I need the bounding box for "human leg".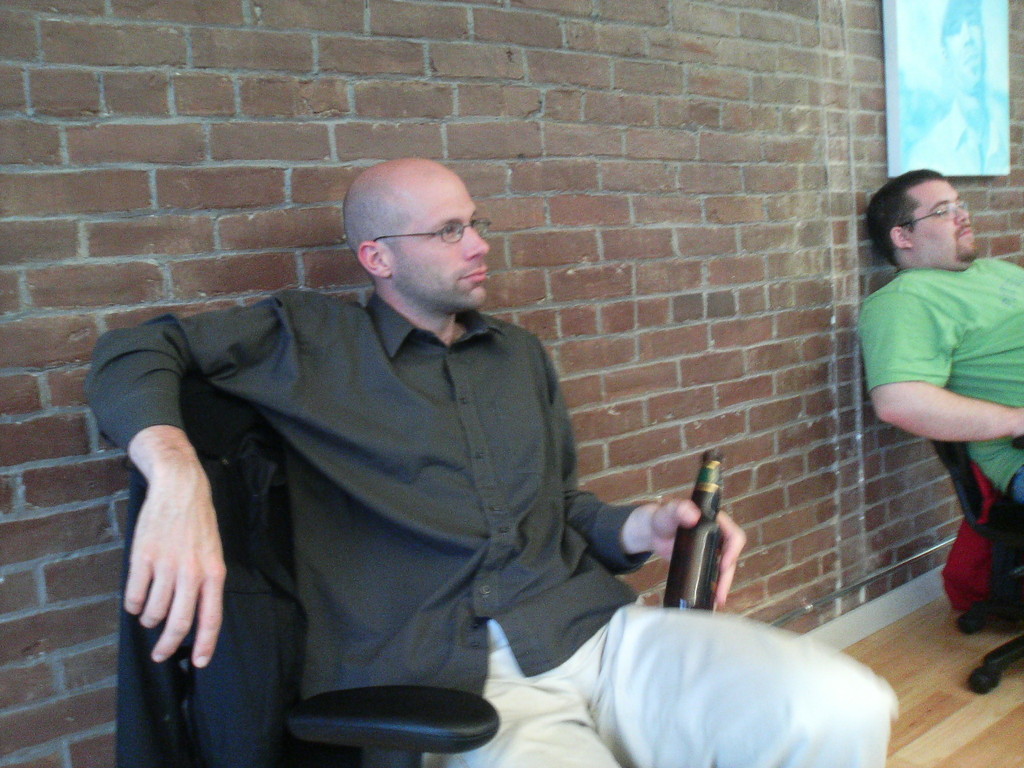
Here it is: l=584, t=598, r=900, b=767.
